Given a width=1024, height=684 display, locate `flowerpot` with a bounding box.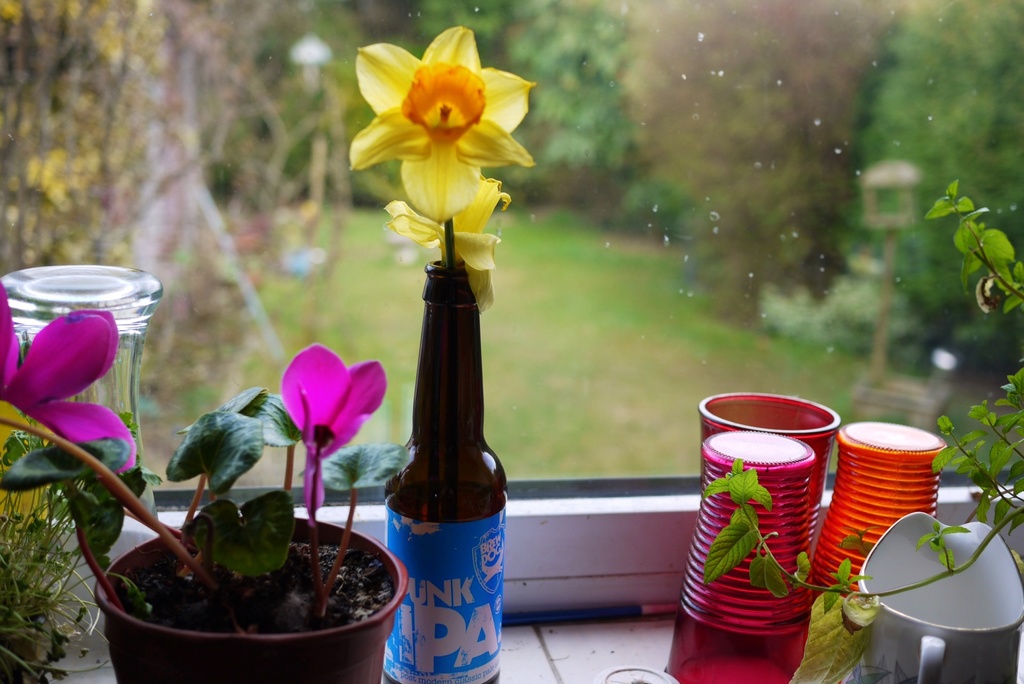
Located: 68:459:416:677.
